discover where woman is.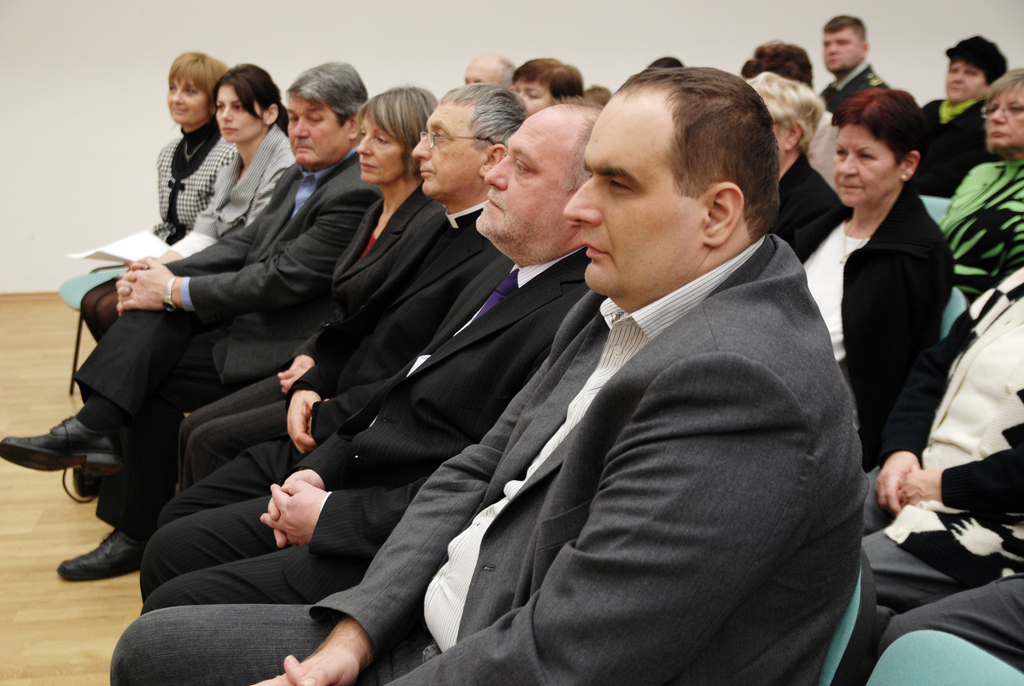
Discovered at {"left": 177, "top": 86, "right": 451, "bottom": 500}.
